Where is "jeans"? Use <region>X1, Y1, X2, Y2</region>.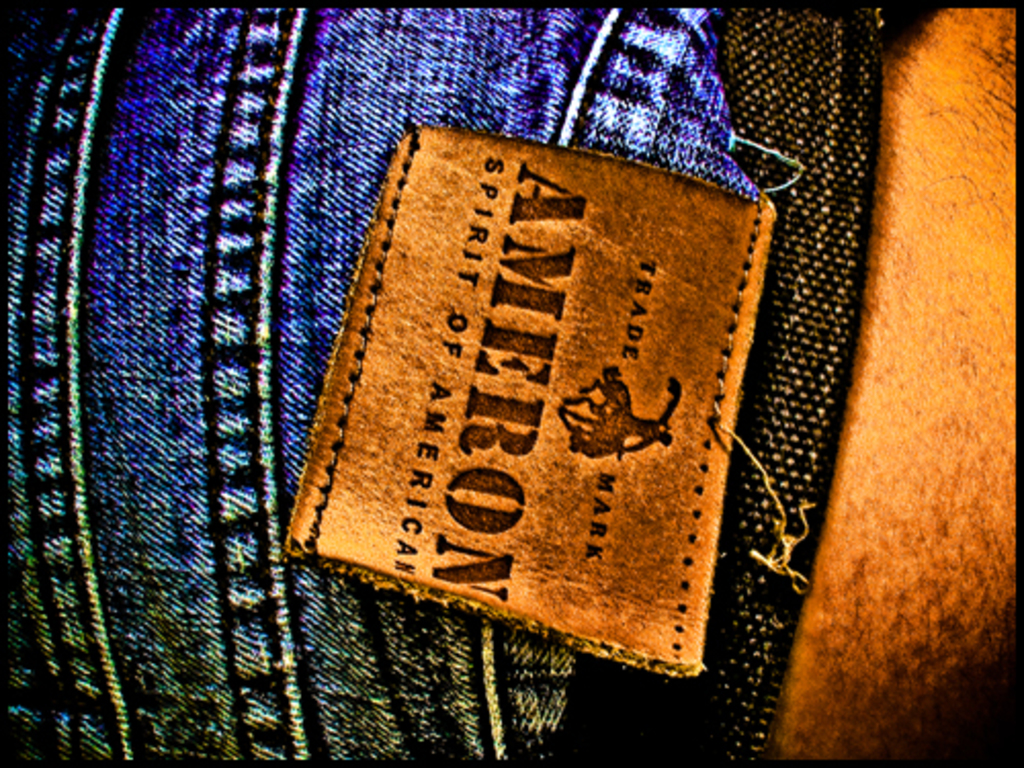
<region>0, 0, 770, 766</region>.
